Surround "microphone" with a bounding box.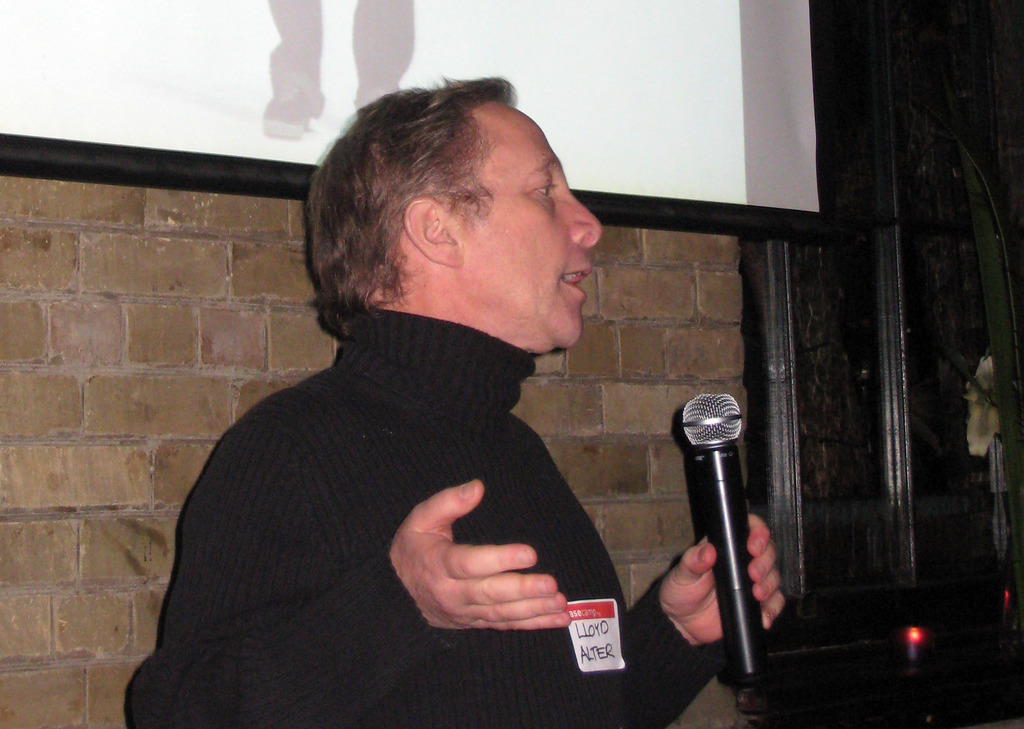
[655, 388, 783, 687].
